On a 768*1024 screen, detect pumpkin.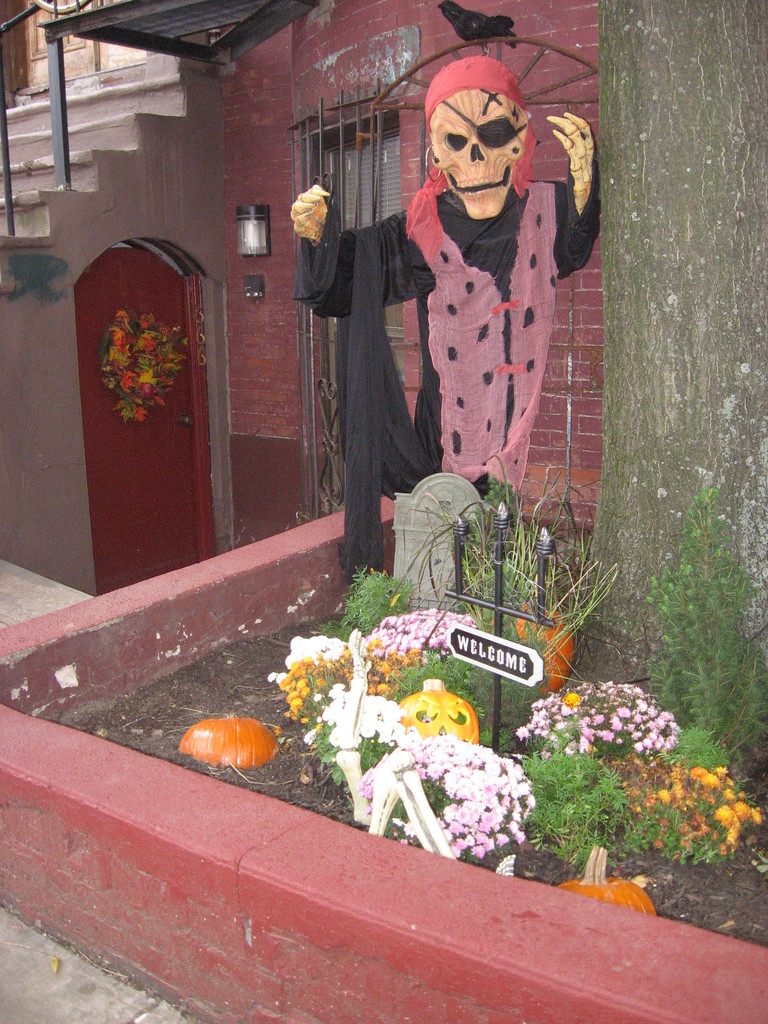
{"left": 401, "top": 676, "right": 486, "bottom": 749}.
